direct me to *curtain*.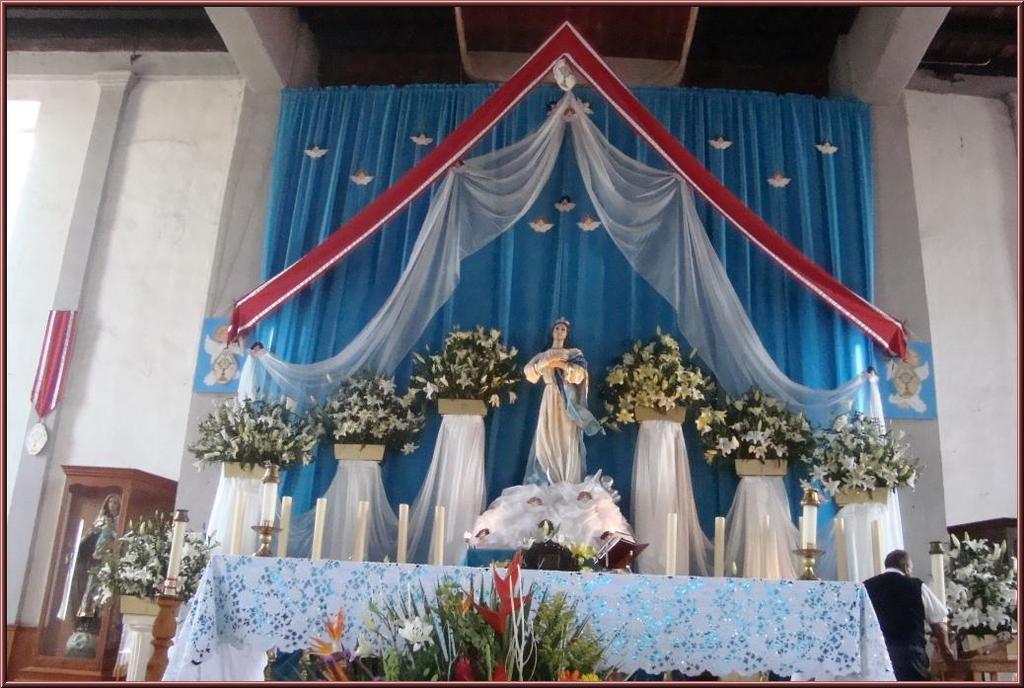
Direction: bbox=(206, 89, 905, 590).
